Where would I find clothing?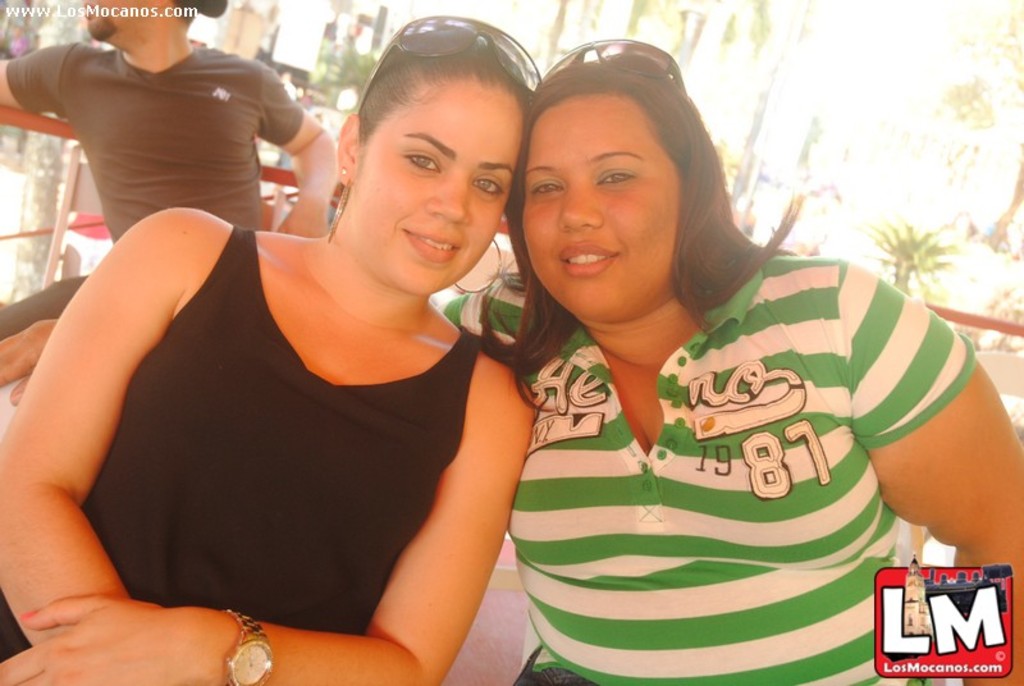
At bbox(467, 244, 991, 641).
